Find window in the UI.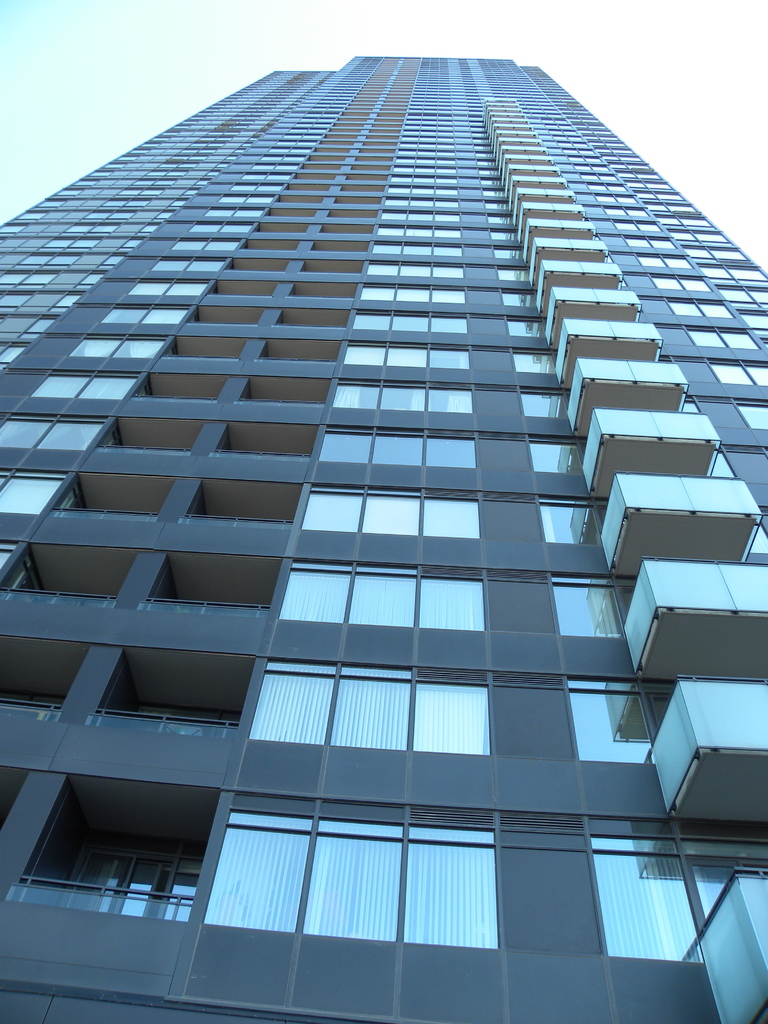
UI element at 568,668,668,762.
